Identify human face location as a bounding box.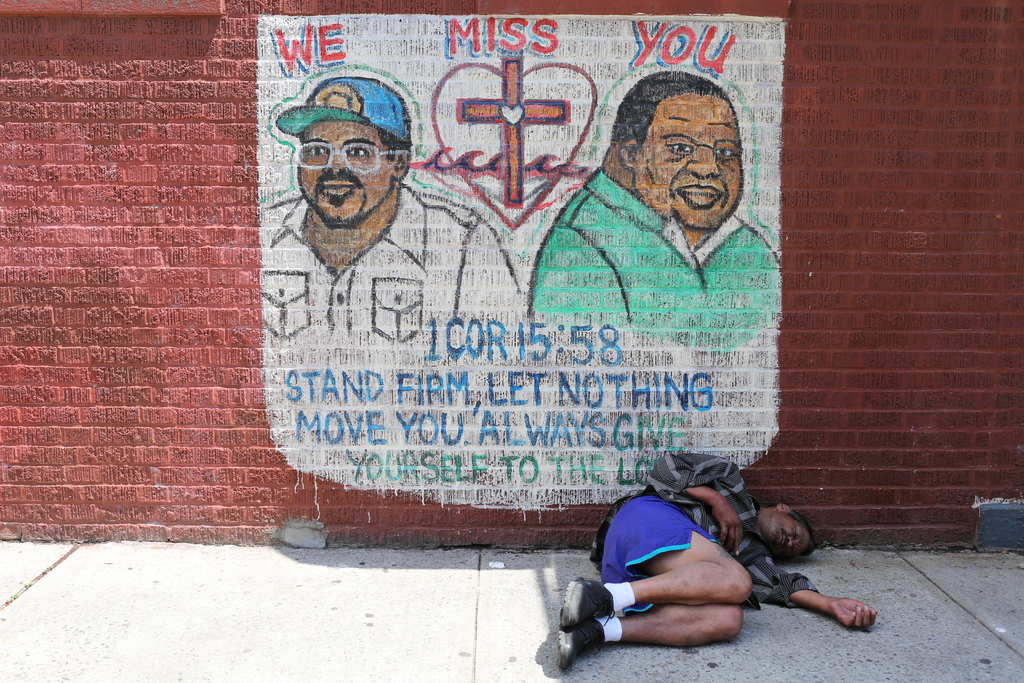
765 509 808 558.
